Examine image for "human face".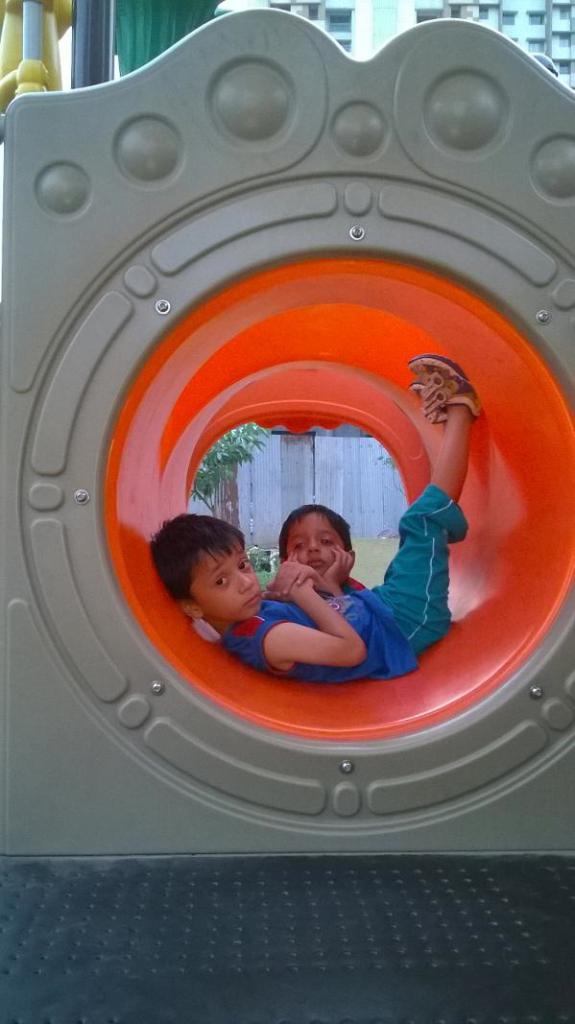
Examination result: <region>190, 536, 261, 611</region>.
